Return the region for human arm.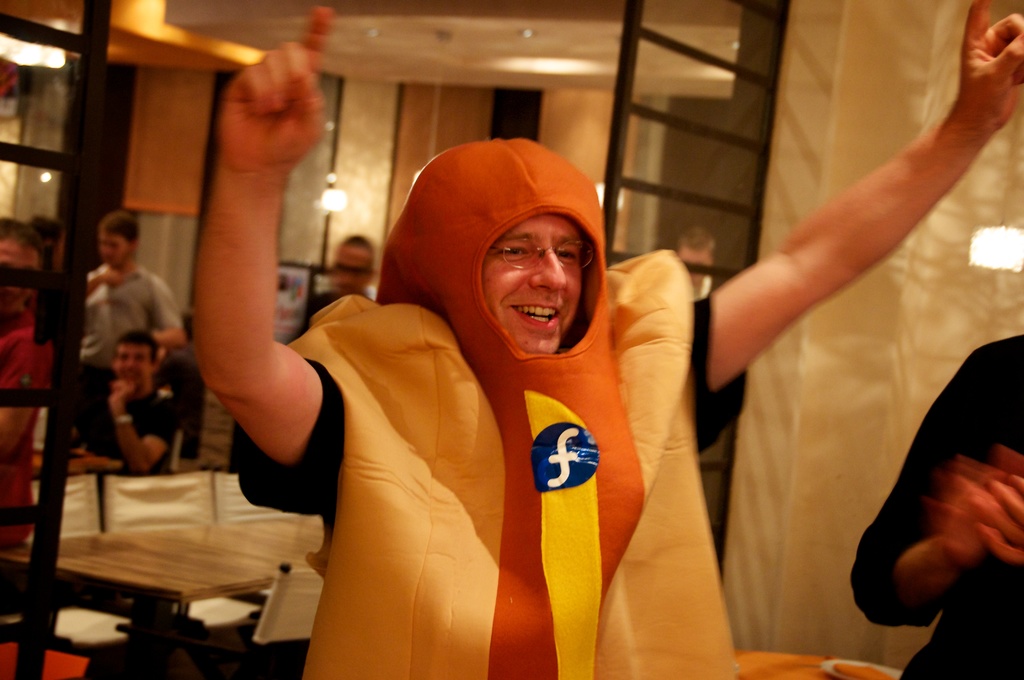
176,56,344,555.
